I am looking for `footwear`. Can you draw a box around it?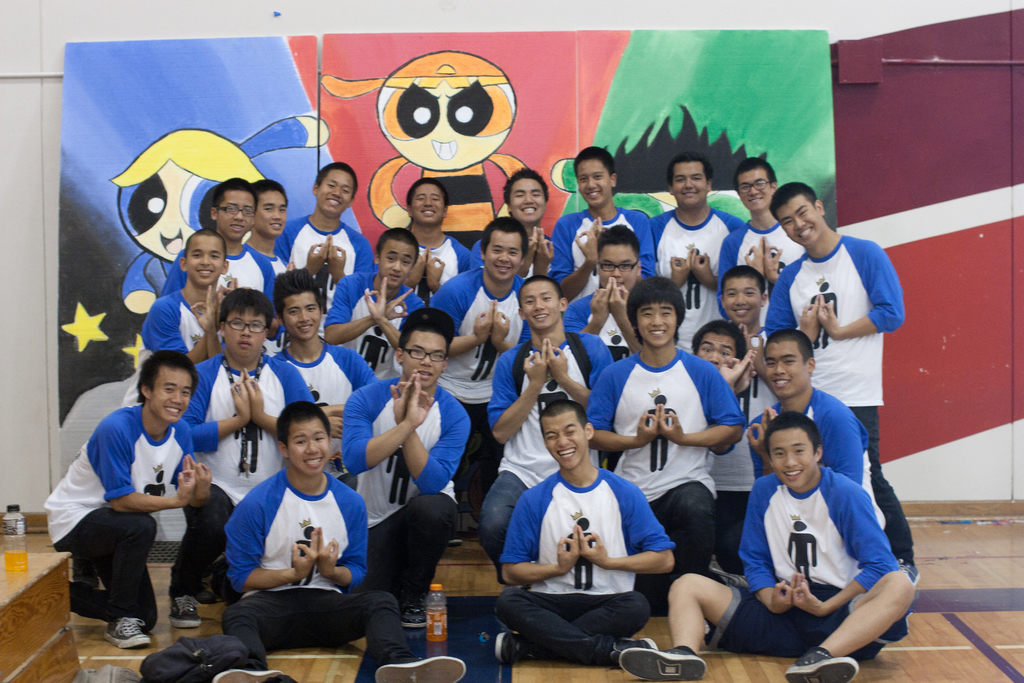
Sure, the bounding box is (609, 636, 659, 666).
